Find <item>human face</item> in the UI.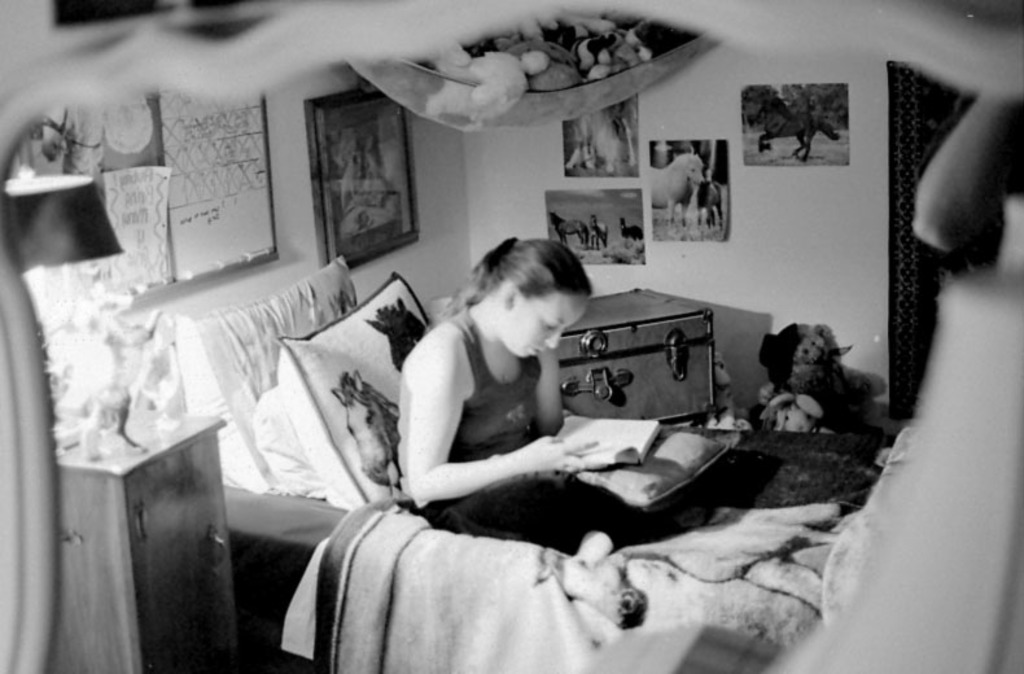
UI element at box=[506, 294, 582, 353].
